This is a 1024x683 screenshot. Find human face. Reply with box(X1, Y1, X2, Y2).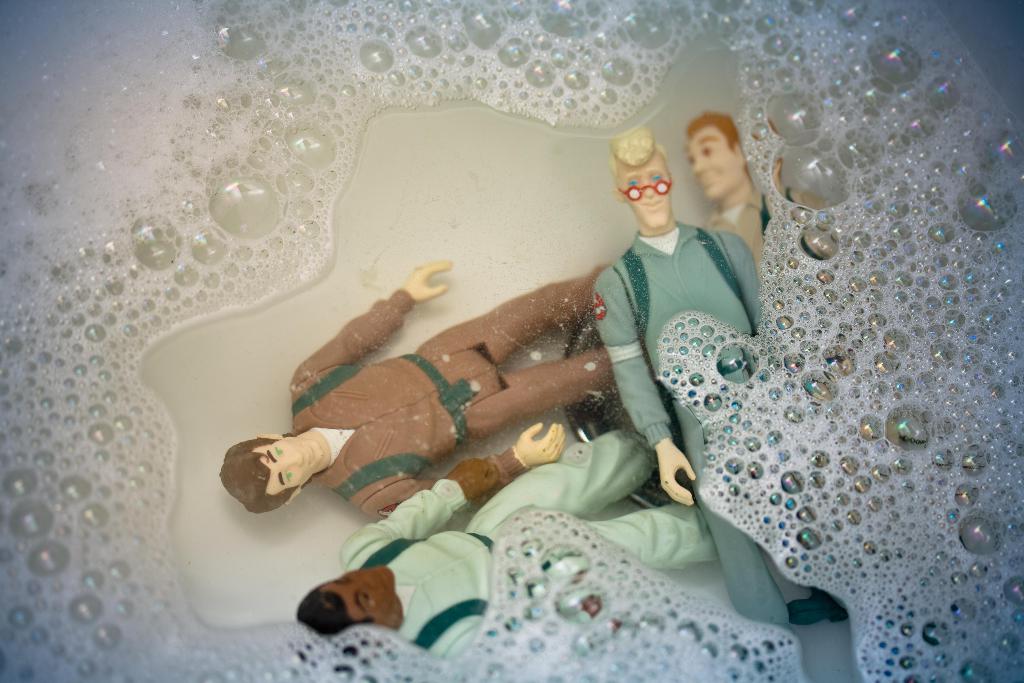
box(685, 126, 745, 202).
